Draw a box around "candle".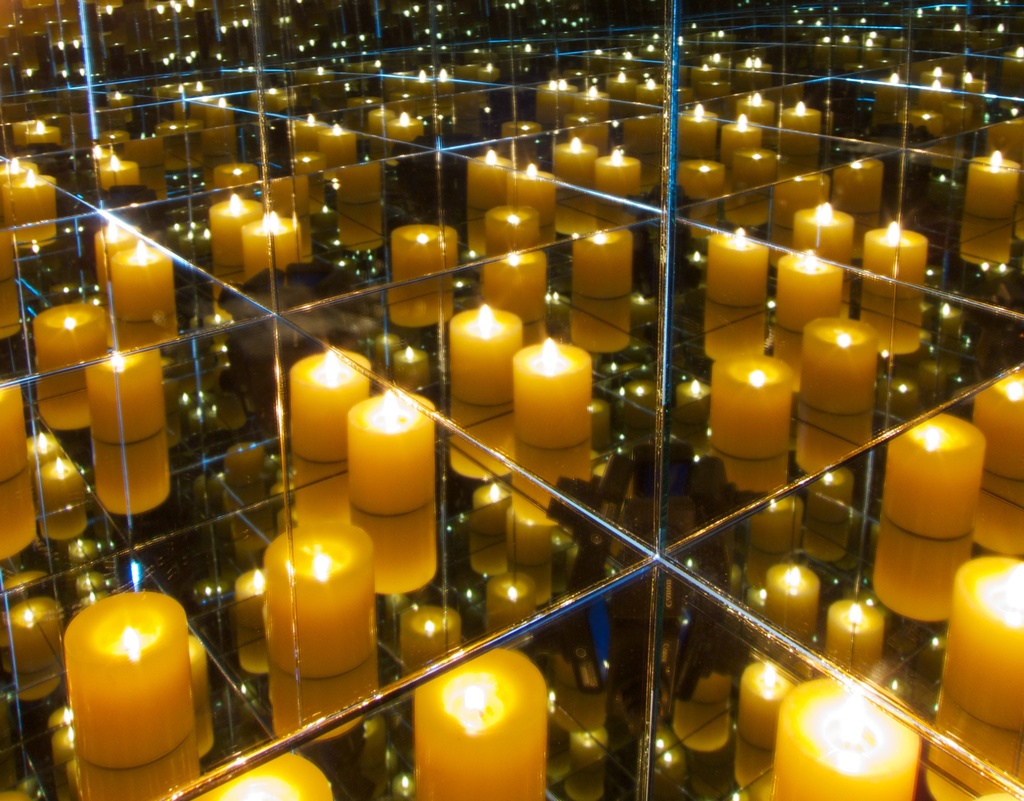
select_region(247, 202, 305, 284).
